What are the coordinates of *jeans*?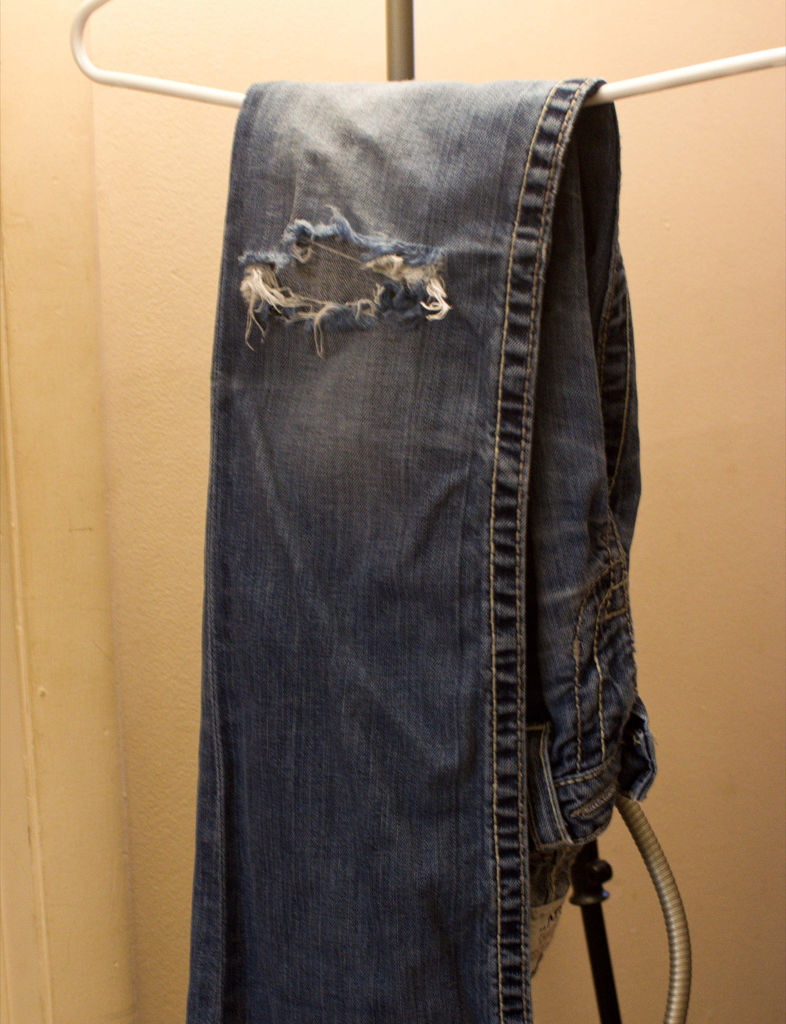
bbox(143, 77, 673, 998).
